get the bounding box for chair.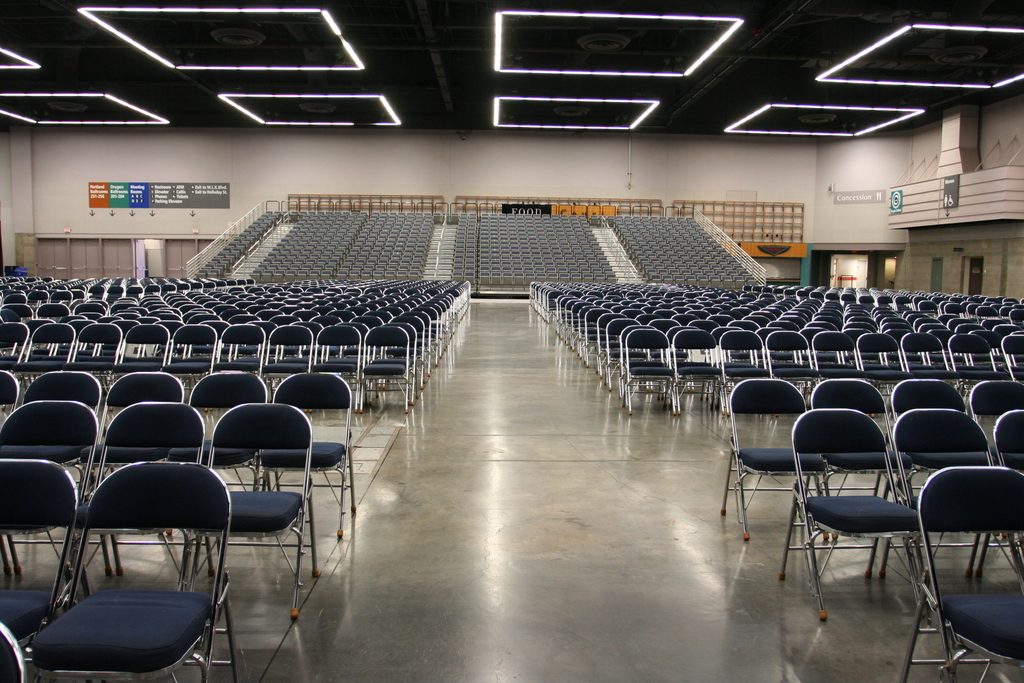
(left=214, top=400, right=314, bottom=633).
